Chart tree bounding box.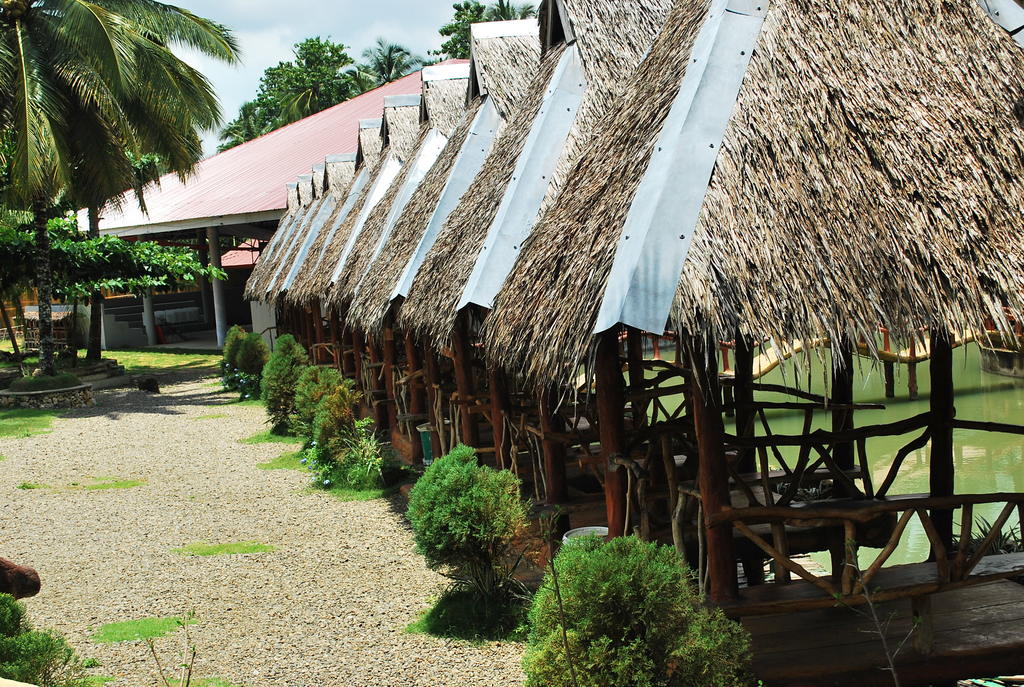
Charted: 28,25,205,363.
